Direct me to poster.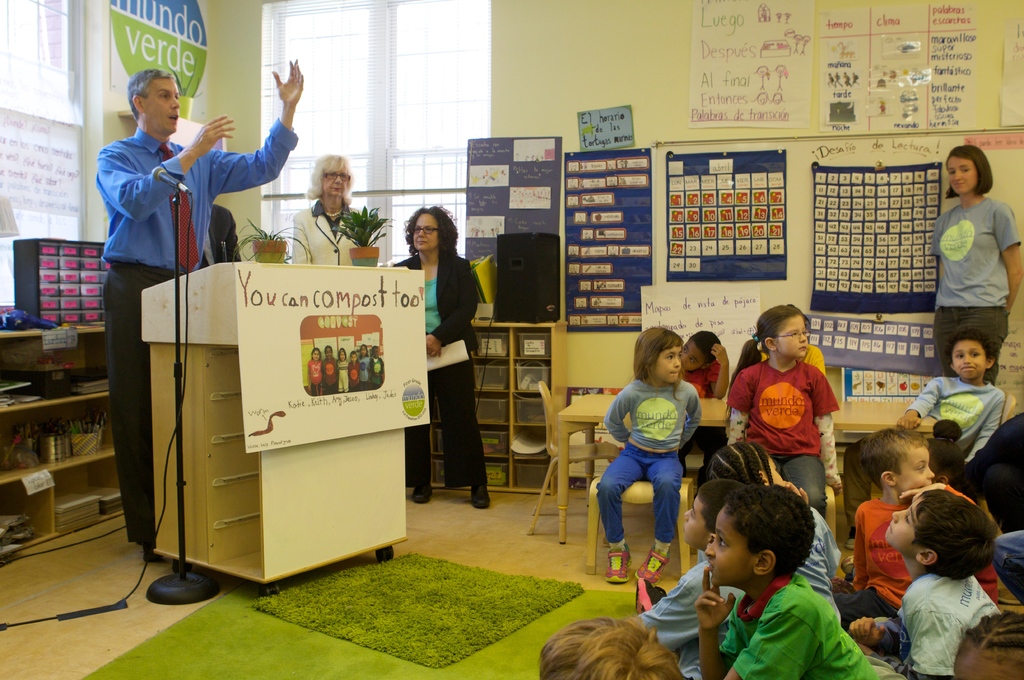
Direction: region(467, 134, 558, 256).
